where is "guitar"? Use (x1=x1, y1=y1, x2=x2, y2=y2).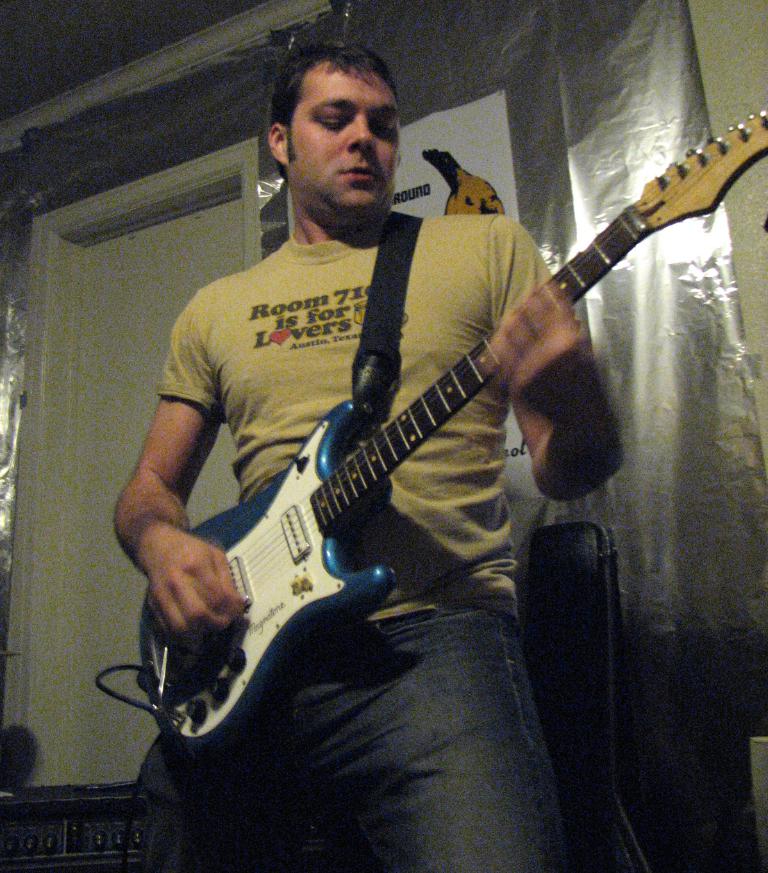
(x1=114, y1=156, x2=731, y2=754).
